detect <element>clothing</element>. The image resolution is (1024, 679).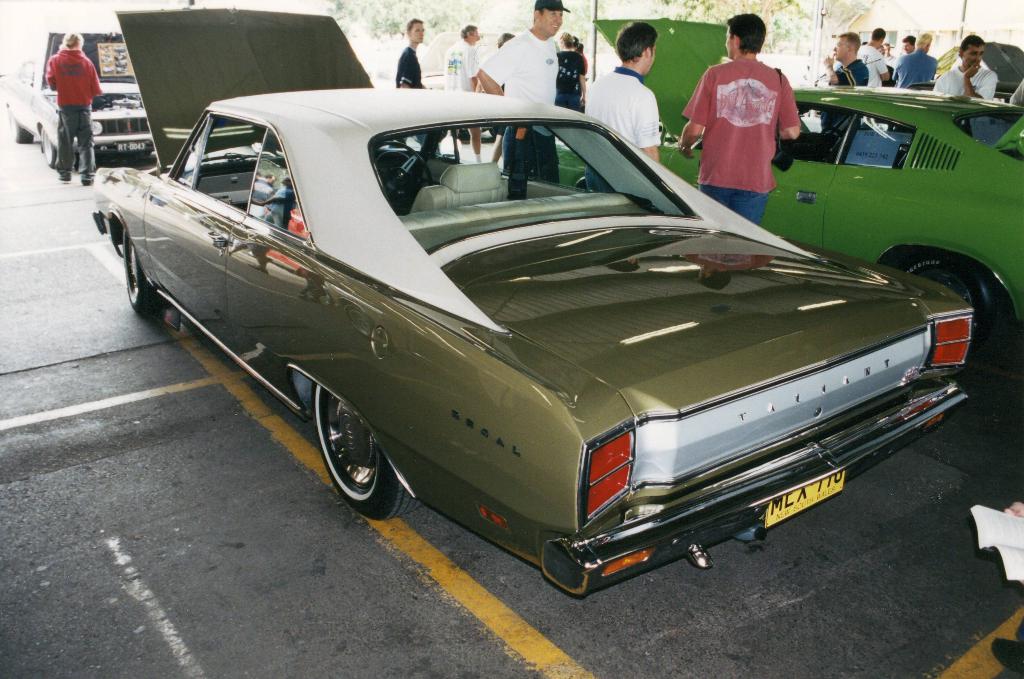
{"x1": 444, "y1": 35, "x2": 483, "y2": 94}.
